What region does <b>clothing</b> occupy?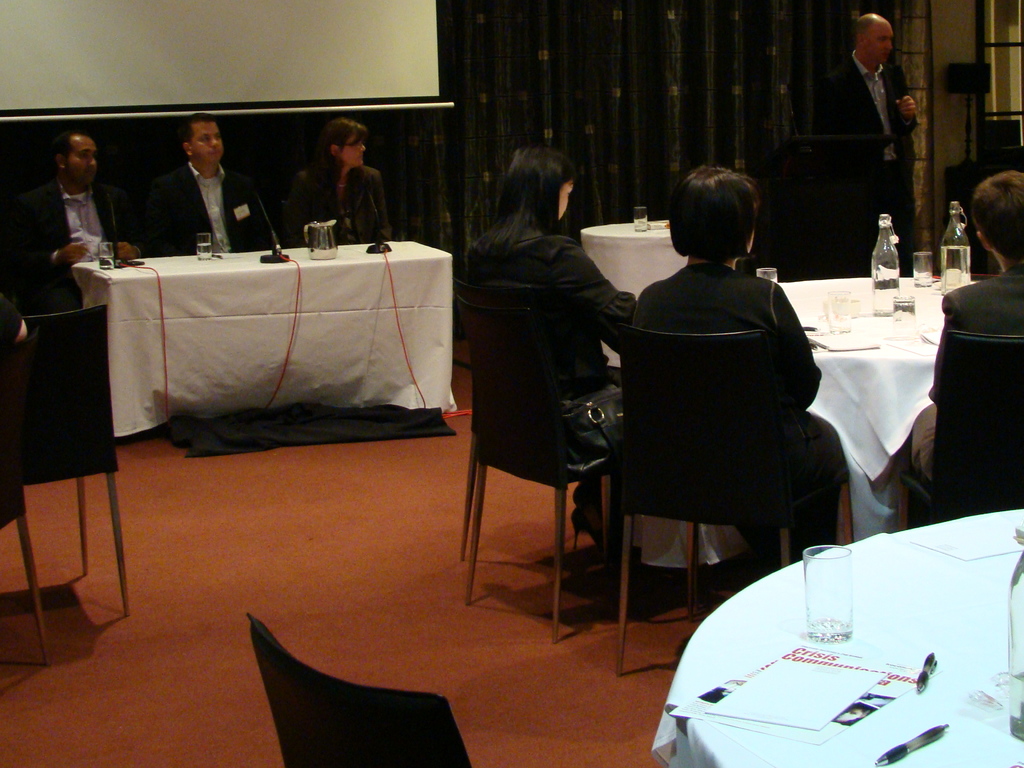
[0,294,28,345].
